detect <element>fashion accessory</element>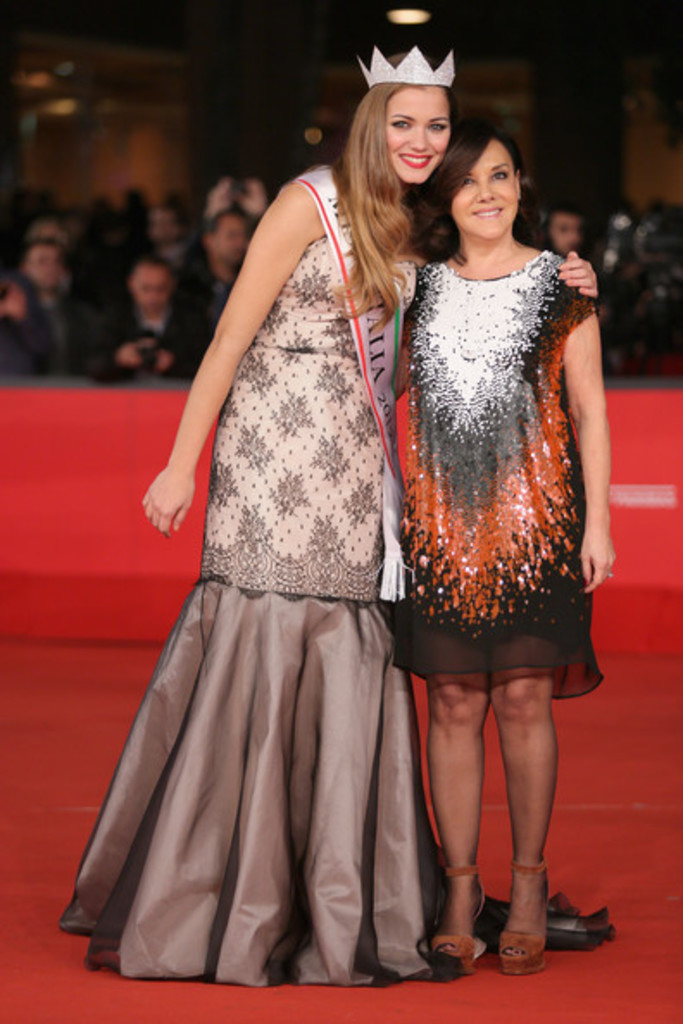
x1=297 y1=172 x2=405 y2=602
